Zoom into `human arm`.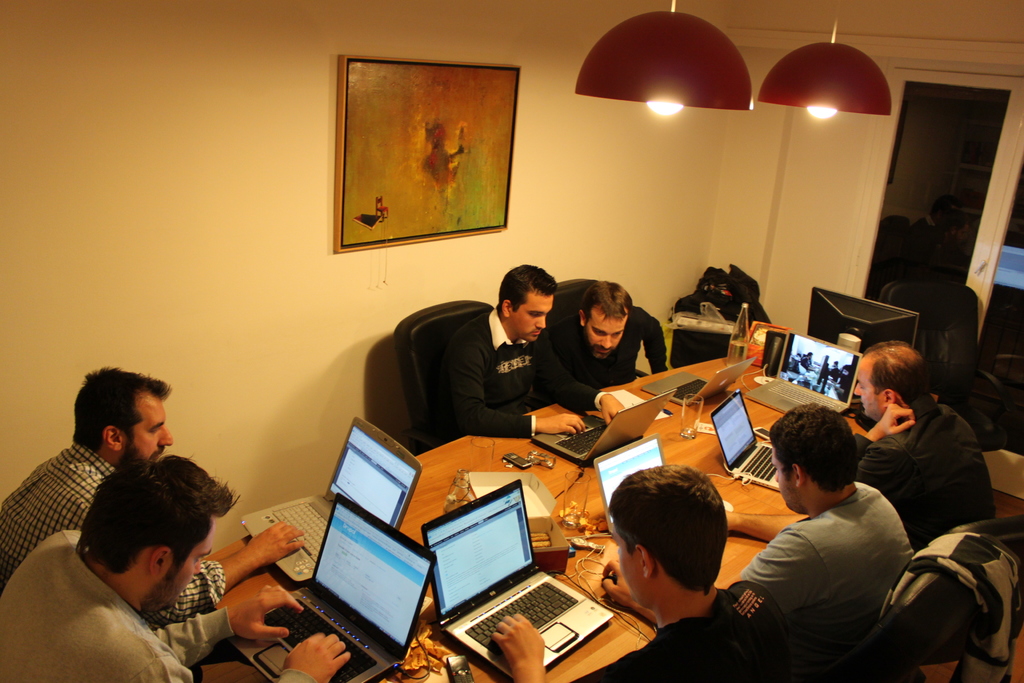
Zoom target: (left=266, top=627, right=355, bottom=682).
